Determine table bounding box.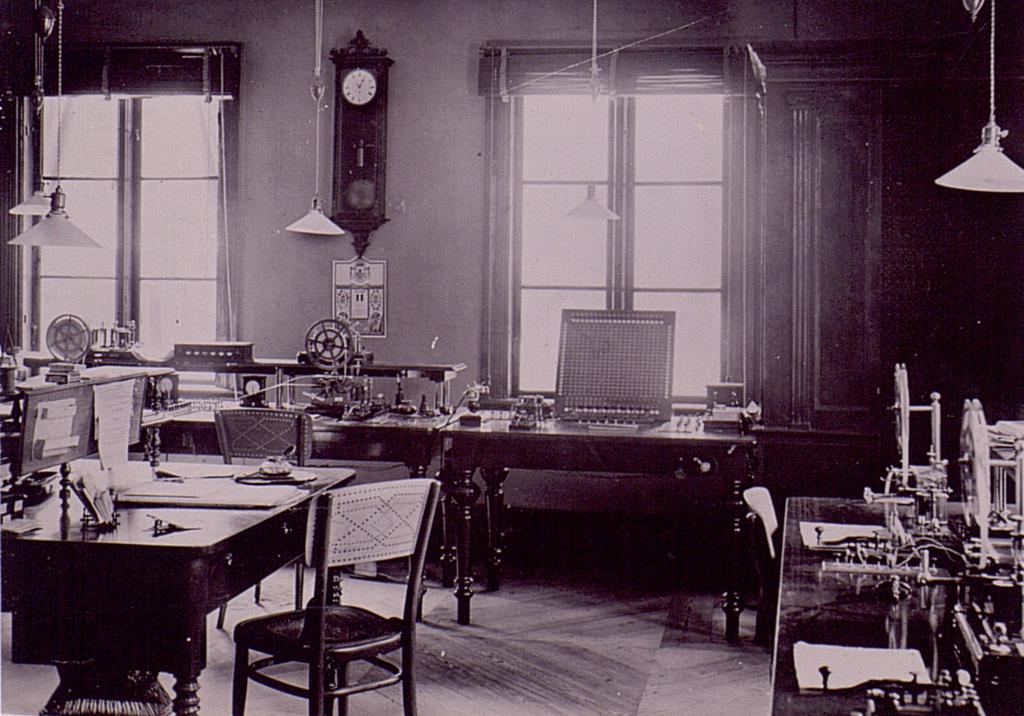
Determined: crop(0, 454, 355, 715).
